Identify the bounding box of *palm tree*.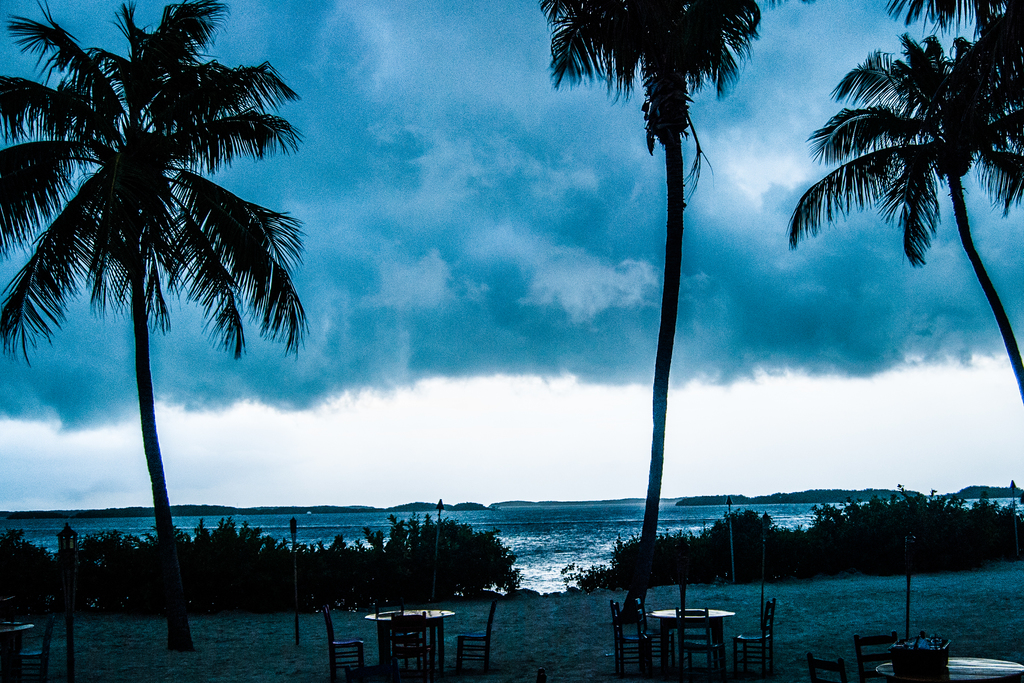
region(826, 15, 1023, 401).
